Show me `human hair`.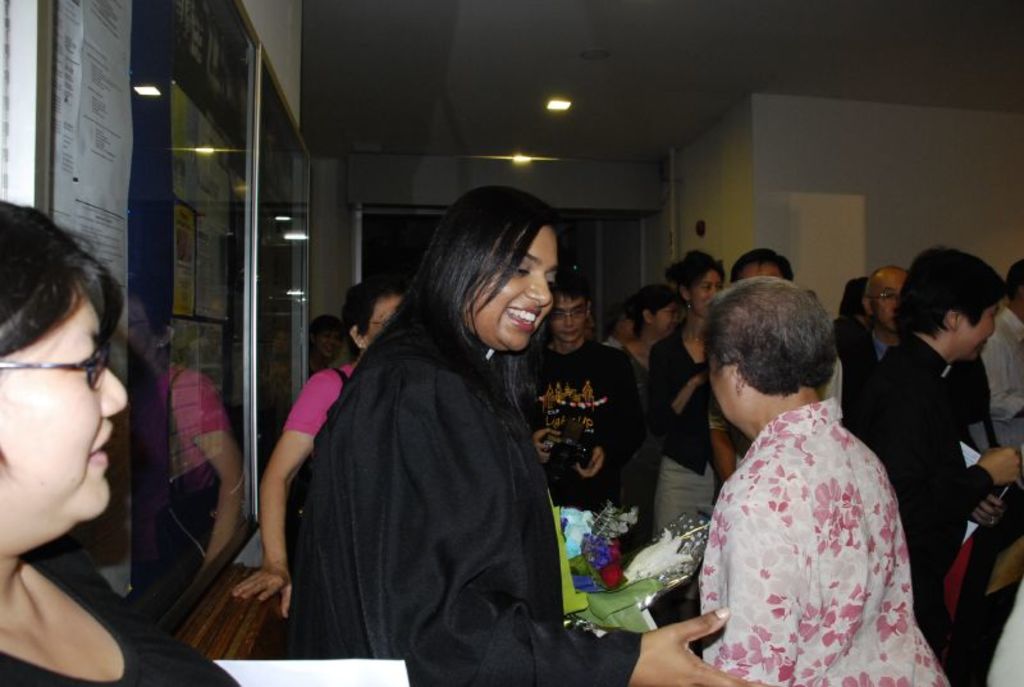
`human hair` is here: <box>705,287,844,440</box>.
